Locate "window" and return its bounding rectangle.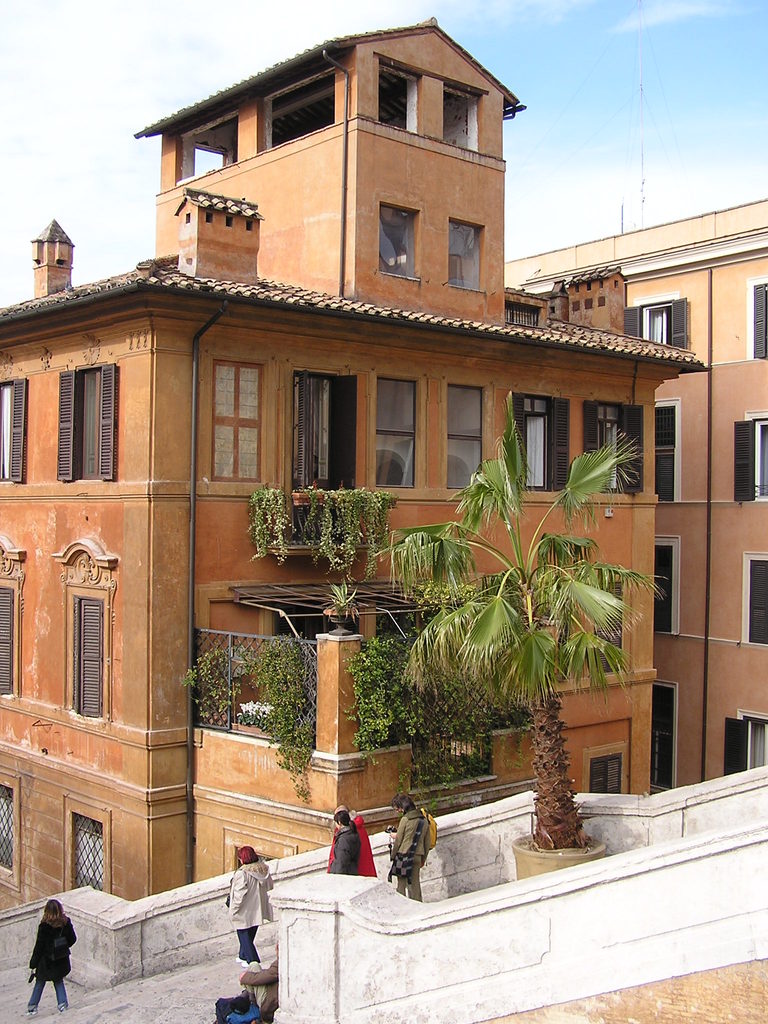
719/708/767/776.
